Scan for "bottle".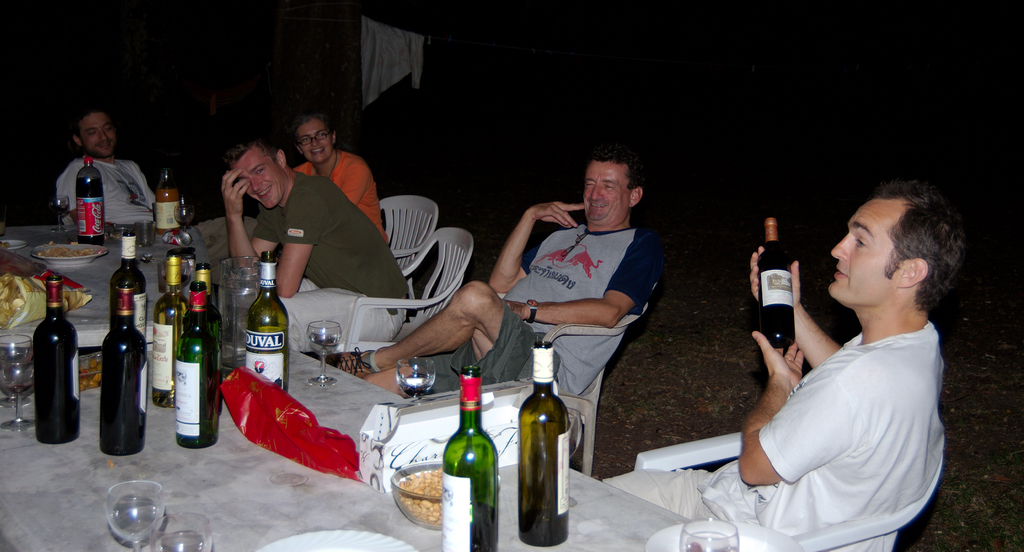
Scan result: BBox(102, 283, 148, 458).
